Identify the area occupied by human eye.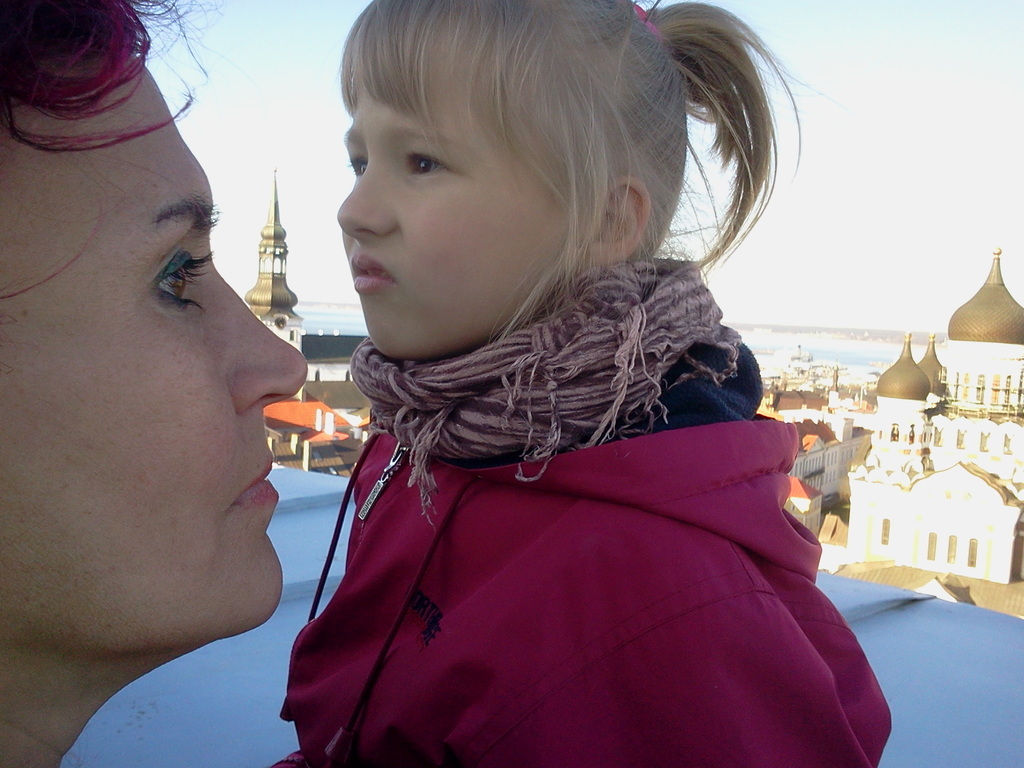
Area: box=[141, 234, 213, 319].
